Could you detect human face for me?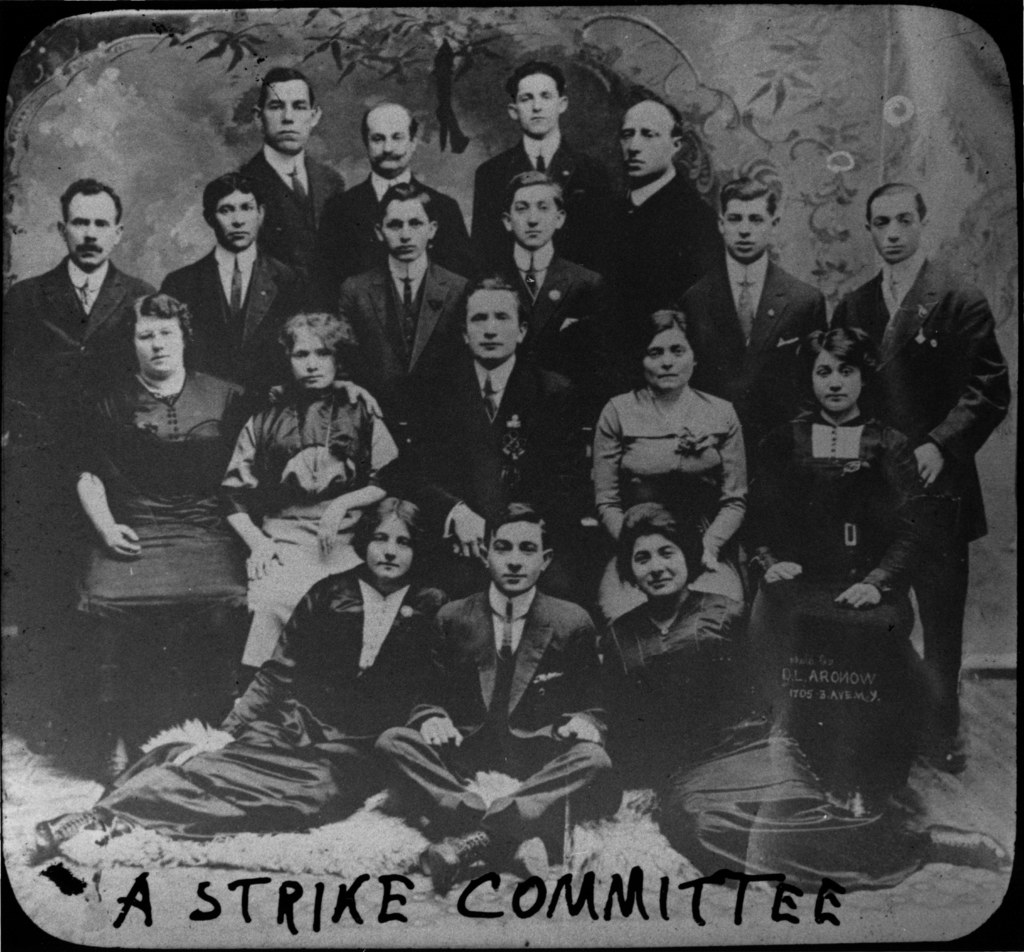
Detection result: [135,311,177,368].
